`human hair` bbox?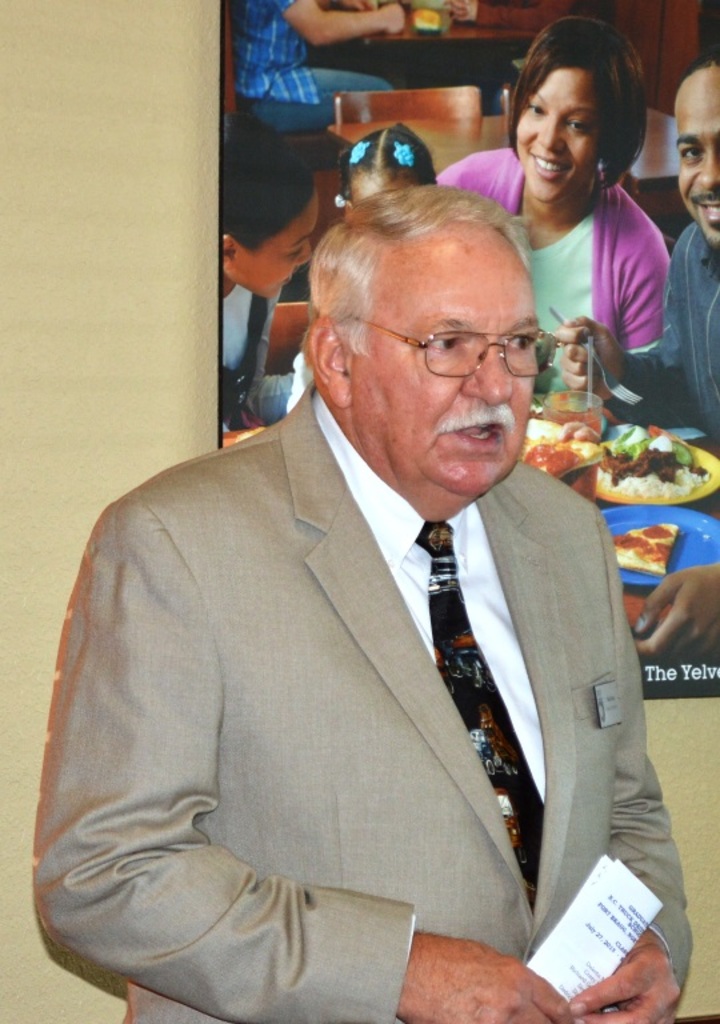
x1=343 y1=120 x2=436 y2=201
